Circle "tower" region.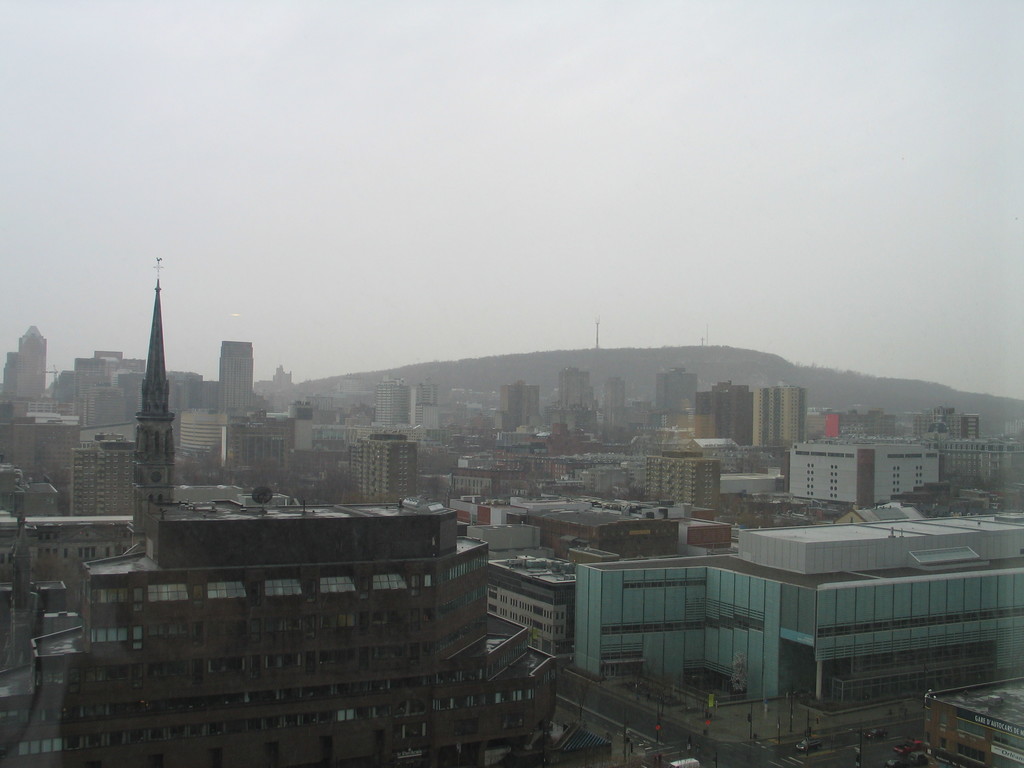
Region: (x1=756, y1=385, x2=804, y2=450).
